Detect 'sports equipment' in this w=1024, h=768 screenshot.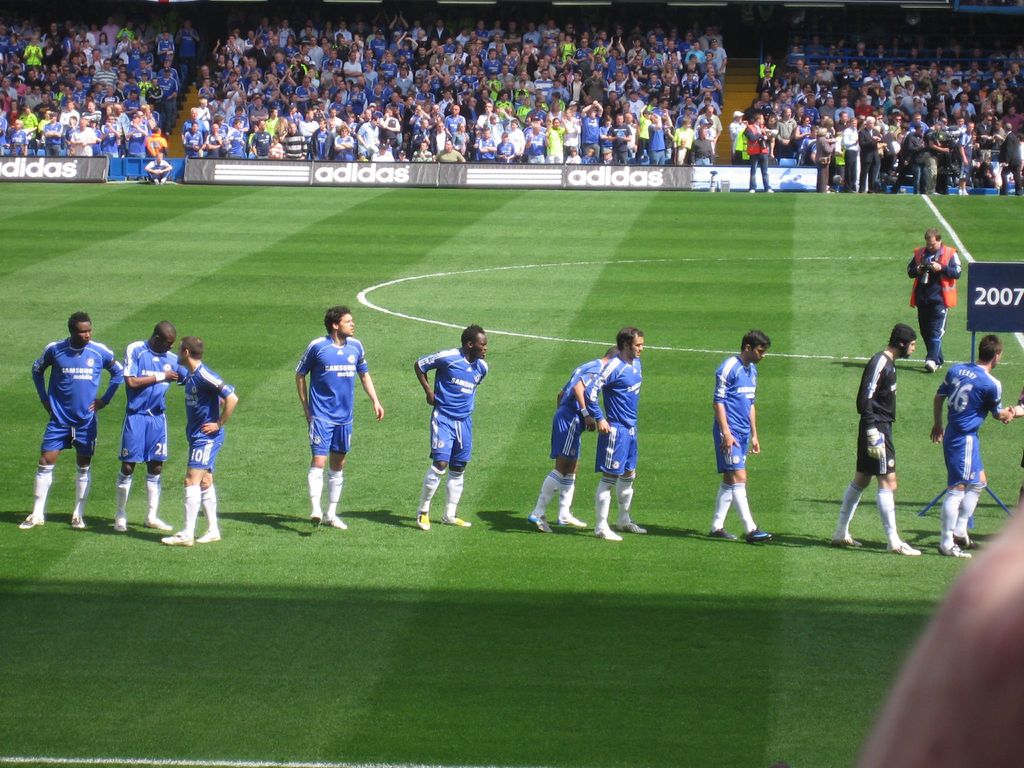
Detection: crop(33, 335, 122, 458).
